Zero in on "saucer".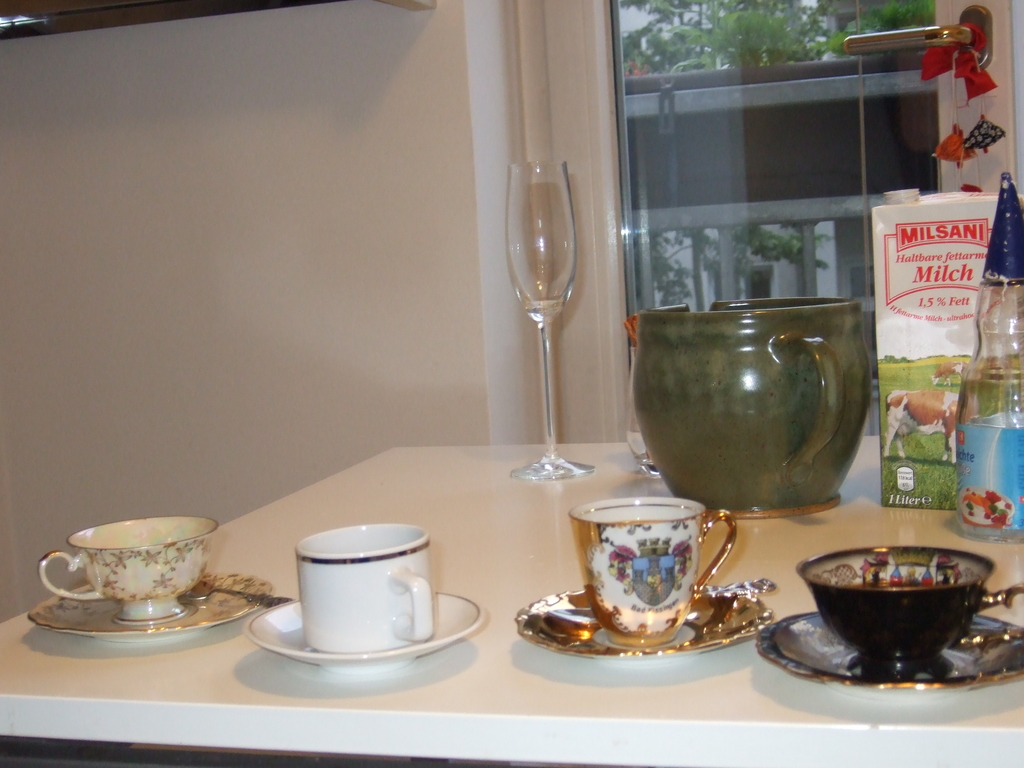
Zeroed in: [left=756, top=607, right=1023, bottom=688].
